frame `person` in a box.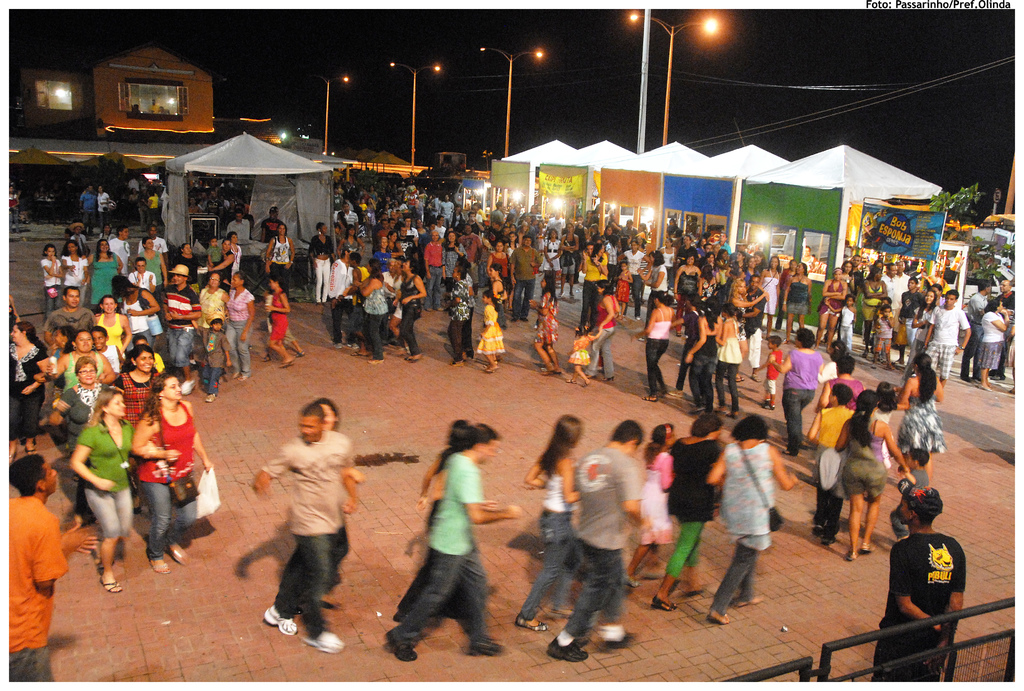
<box>873,489,965,690</box>.
